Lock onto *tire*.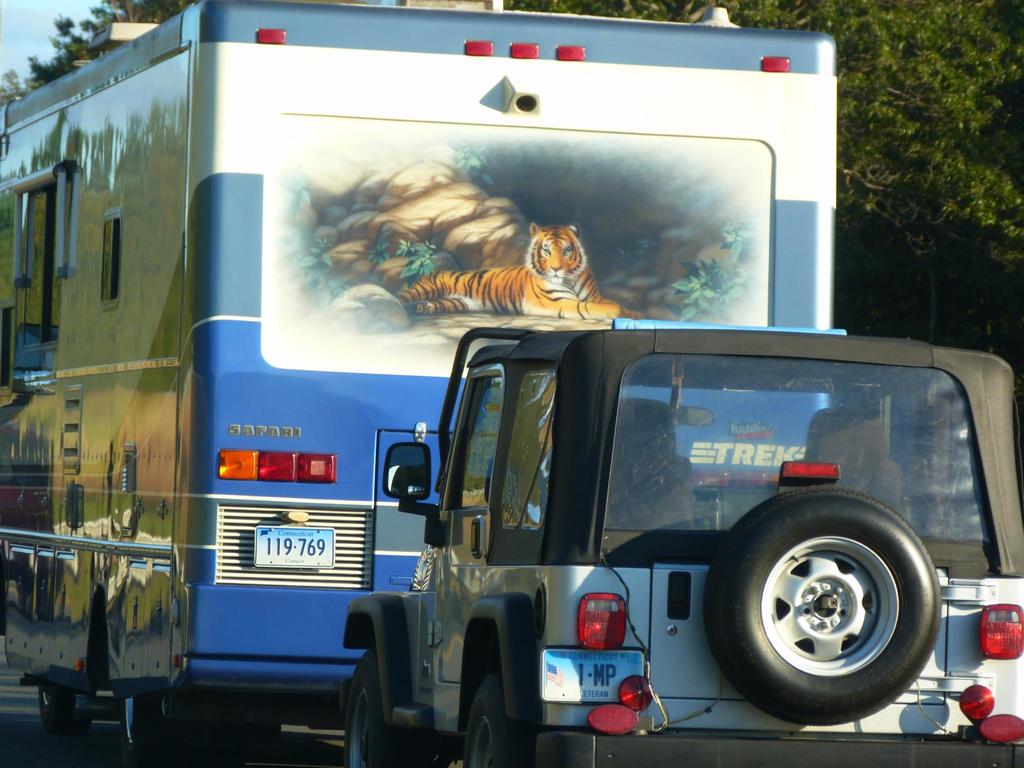
Locked: locate(346, 650, 412, 767).
